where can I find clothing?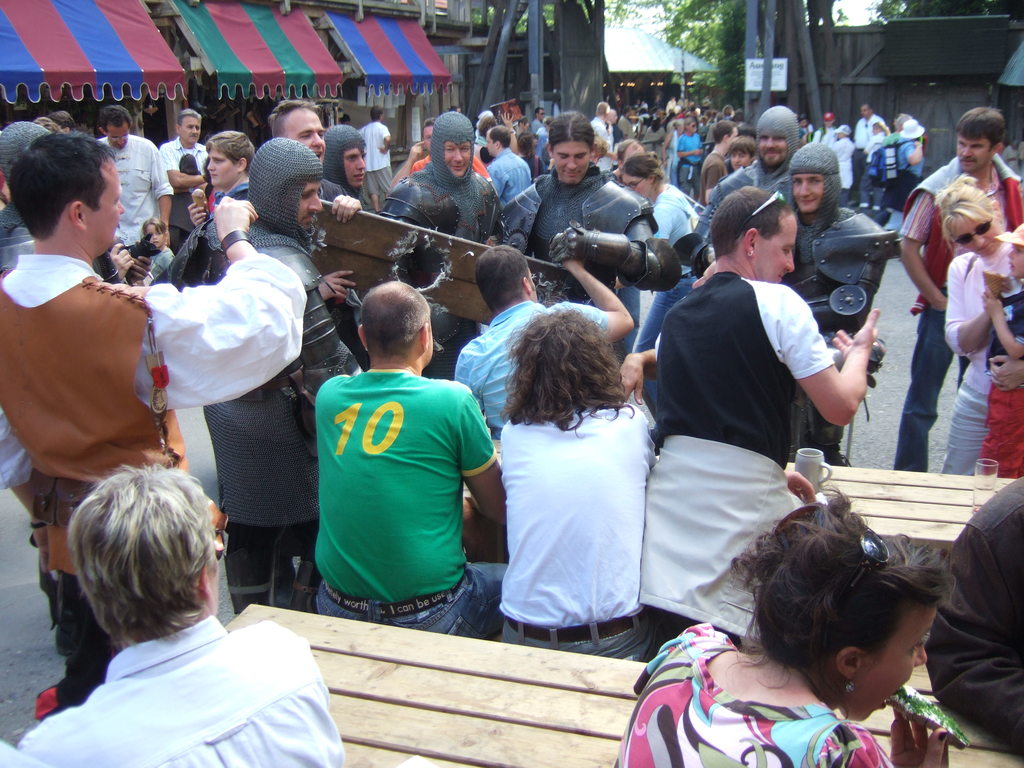
You can find it at (x1=892, y1=154, x2=1023, y2=467).
